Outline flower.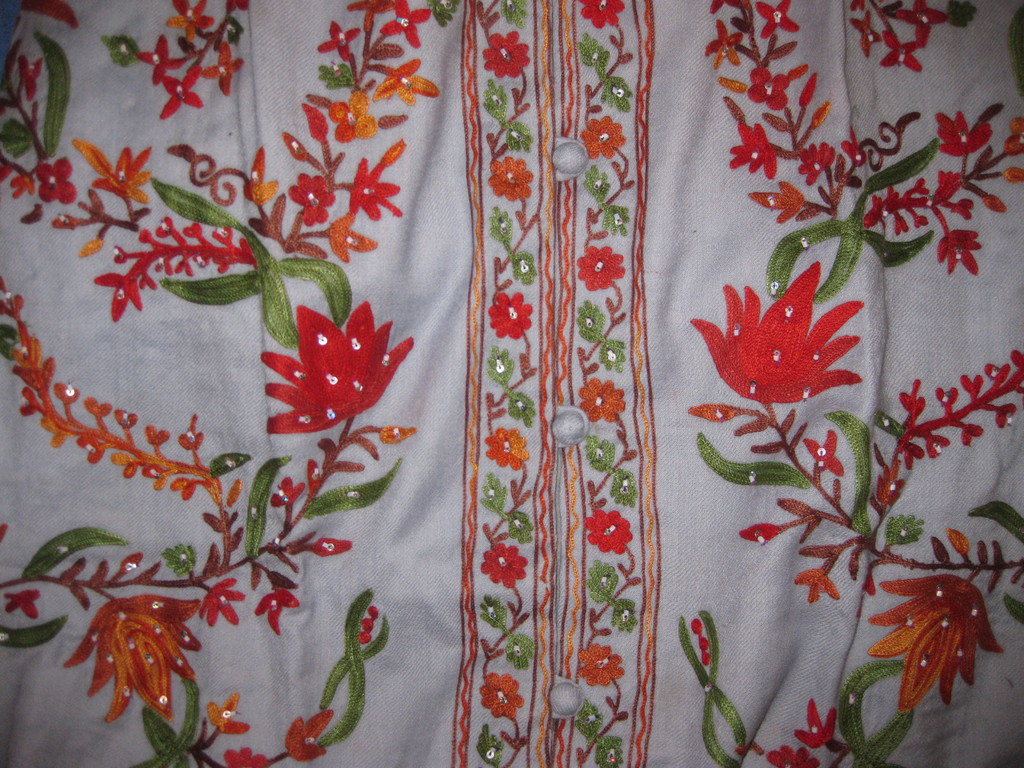
Outline: [575, 374, 625, 425].
